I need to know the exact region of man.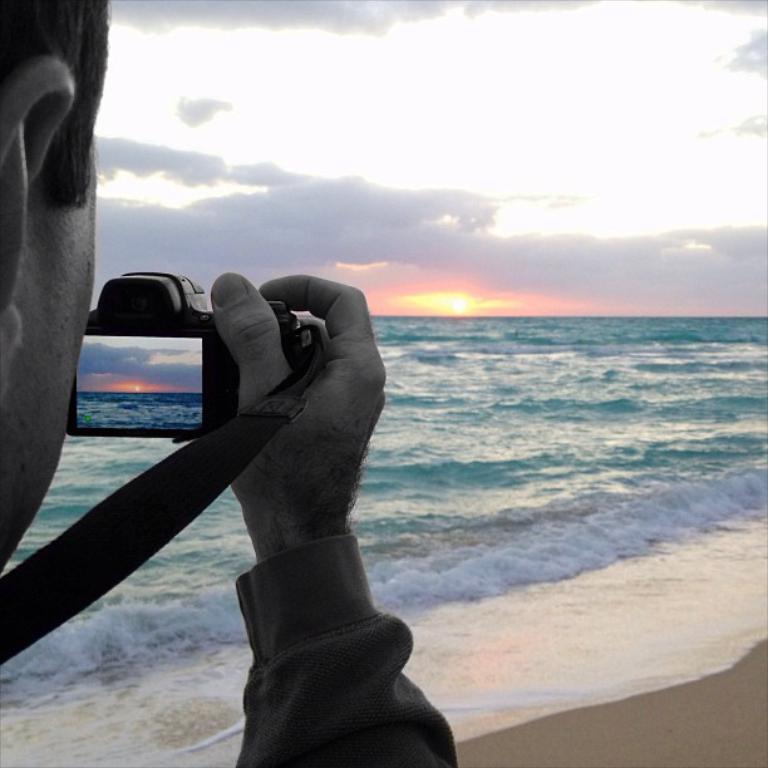
Region: (left=0, top=0, right=462, bottom=760).
